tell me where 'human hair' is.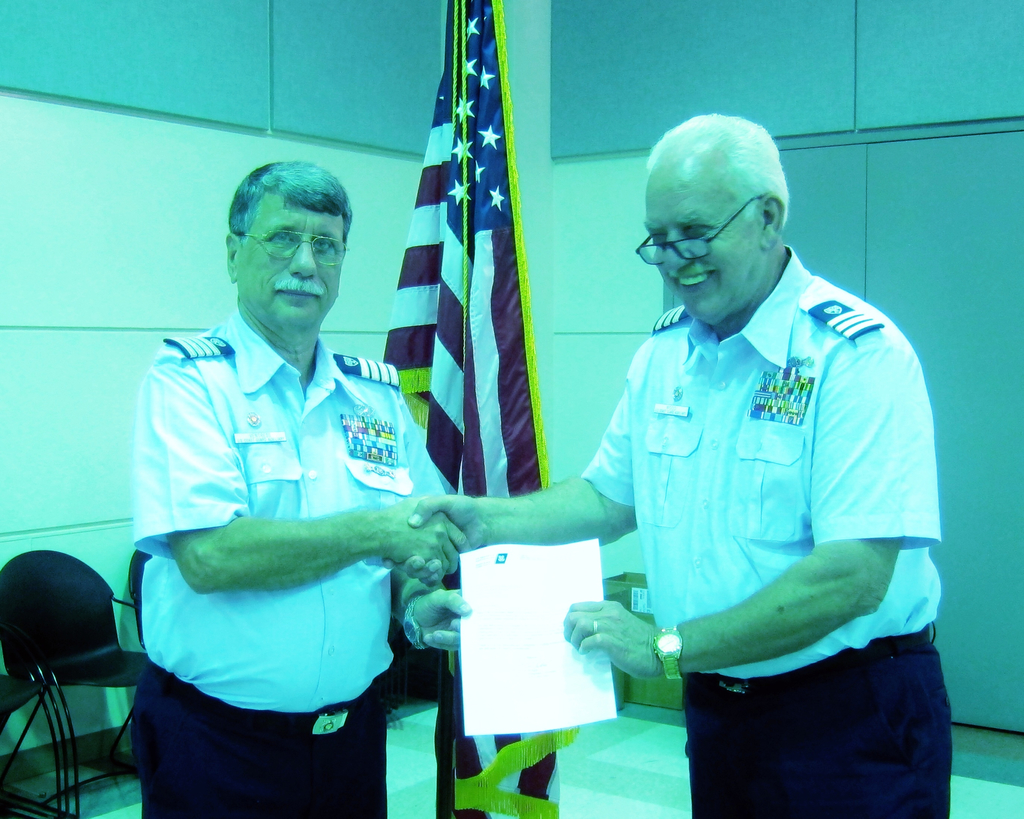
'human hair' is at 218/163/337/284.
